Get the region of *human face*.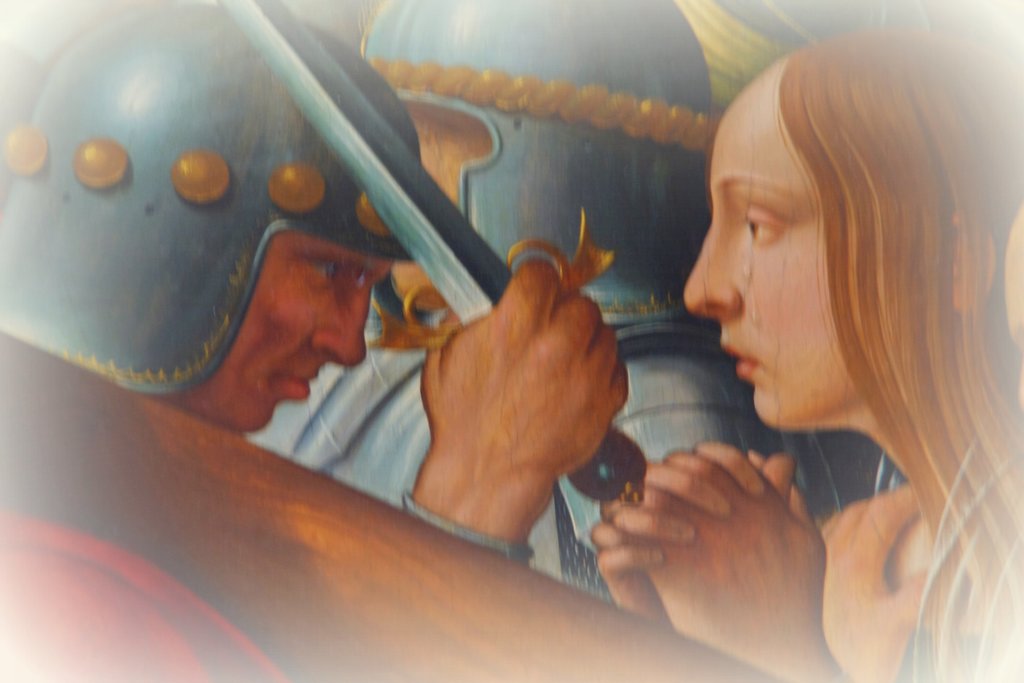
[170, 240, 390, 429].
